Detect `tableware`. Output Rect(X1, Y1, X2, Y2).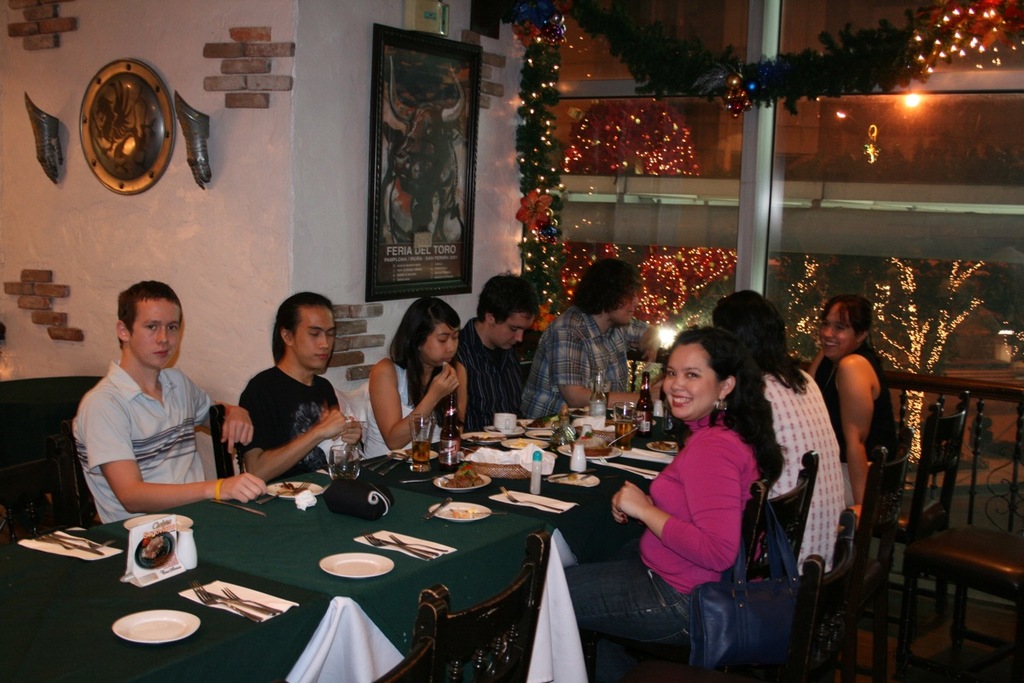
Rect(317, 549, 389, 589).
